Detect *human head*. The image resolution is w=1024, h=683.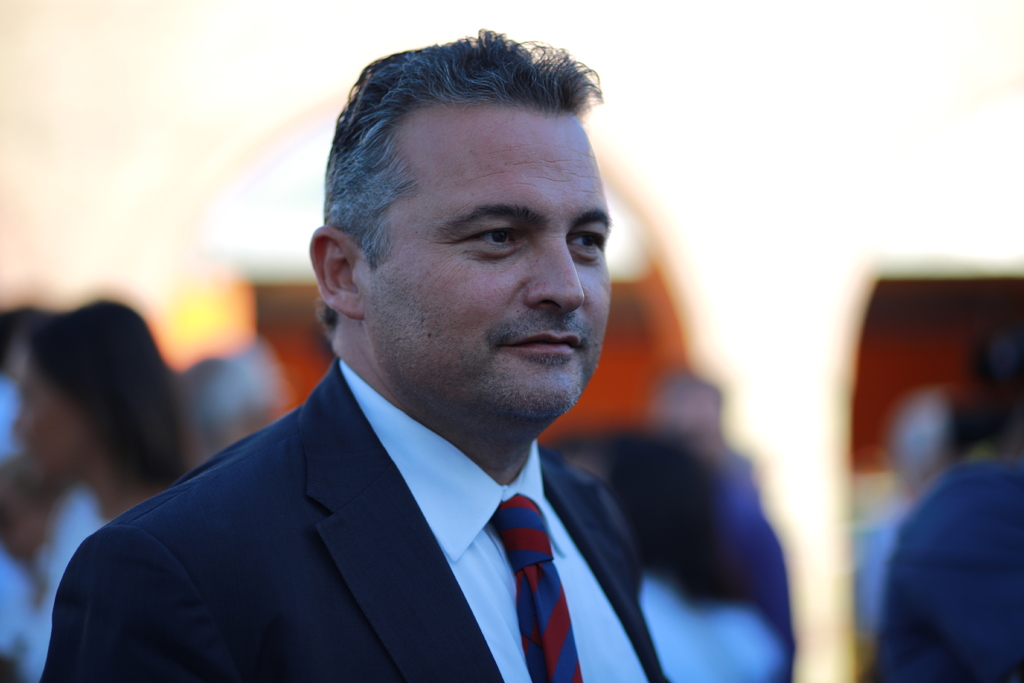
region(337, 37, 600, 388).
